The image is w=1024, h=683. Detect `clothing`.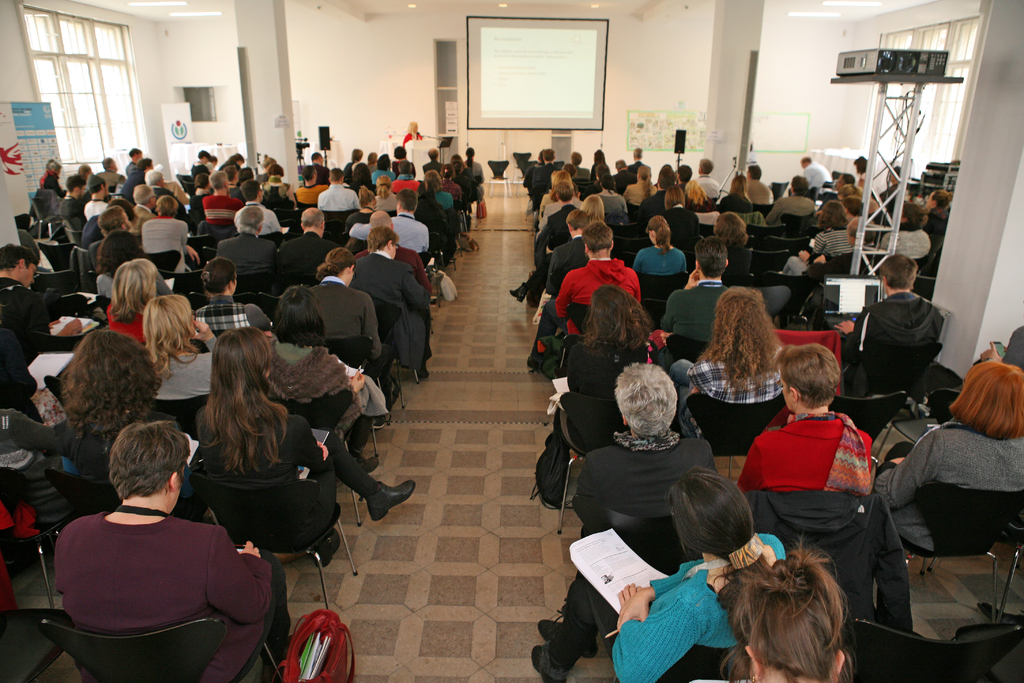
Detection: <bbox>675, 182, 687, 191</bbox>.
